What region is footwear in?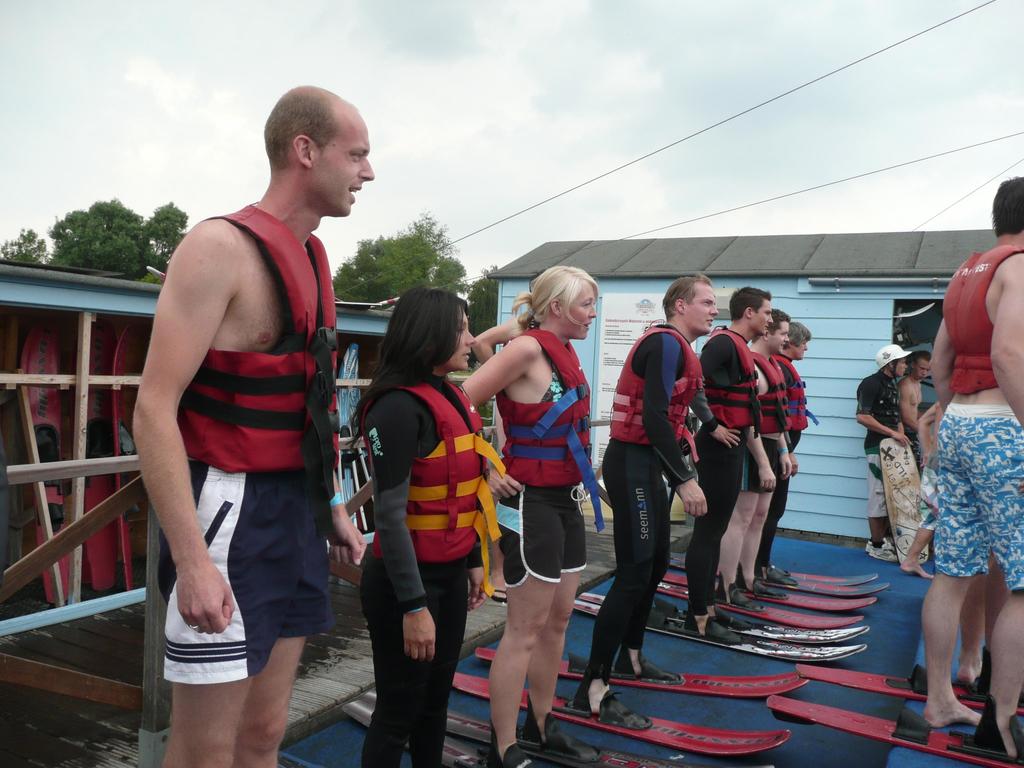
[614,641,679,686].
